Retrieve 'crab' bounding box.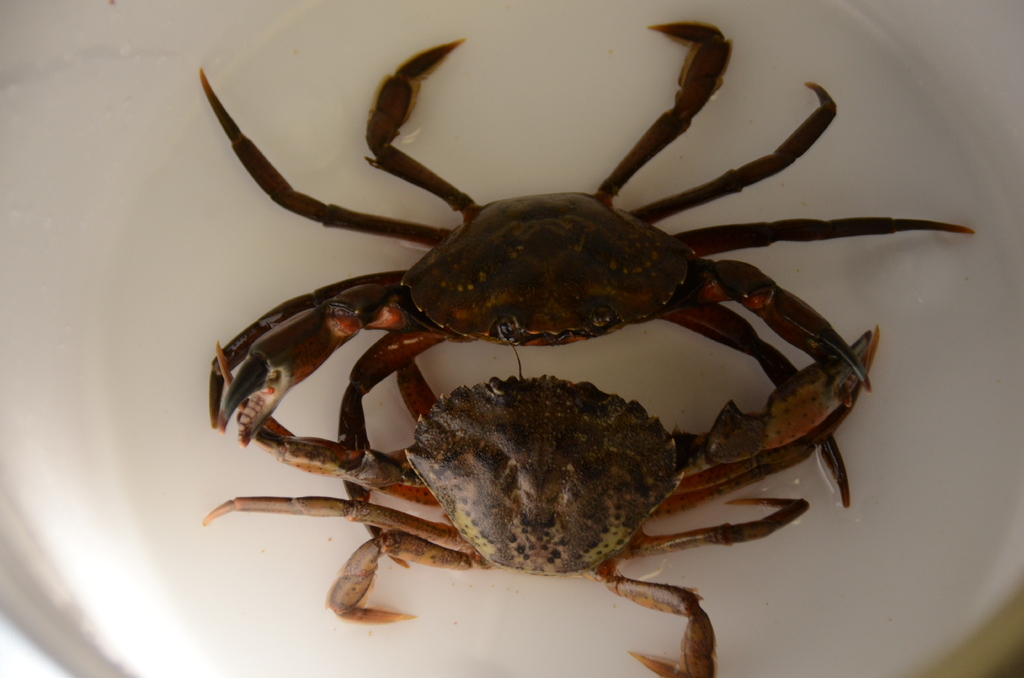
Bounding box: locate(195, 339, 889, 677).
